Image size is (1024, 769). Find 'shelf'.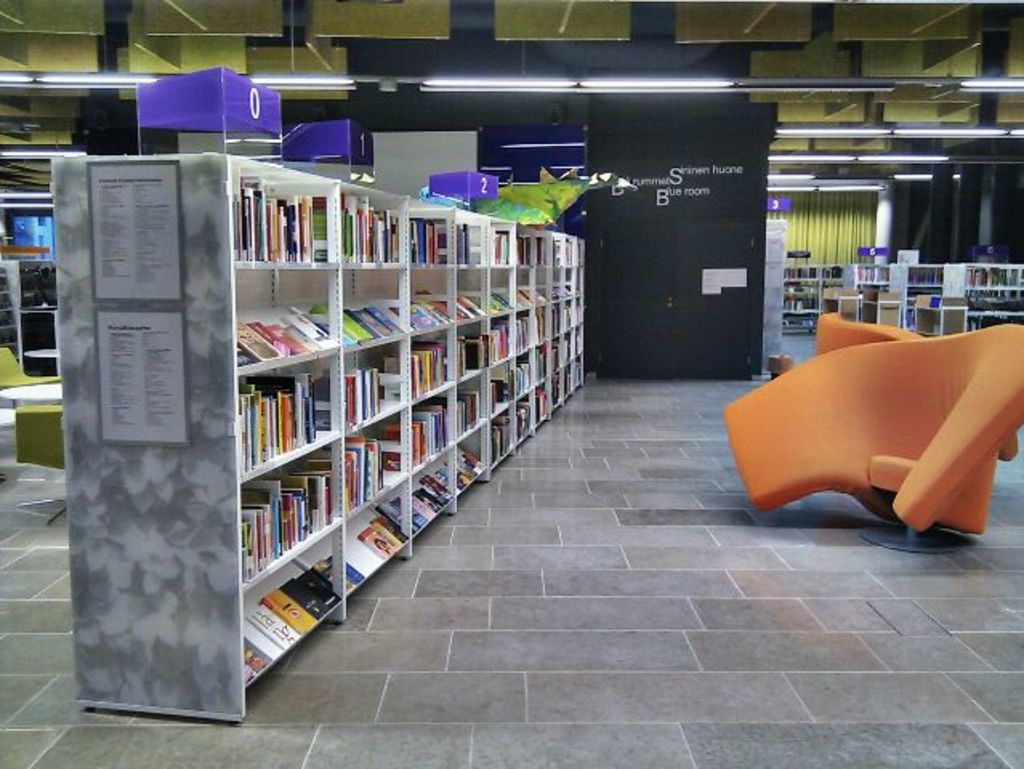
region(788, 279, 827, 295).
